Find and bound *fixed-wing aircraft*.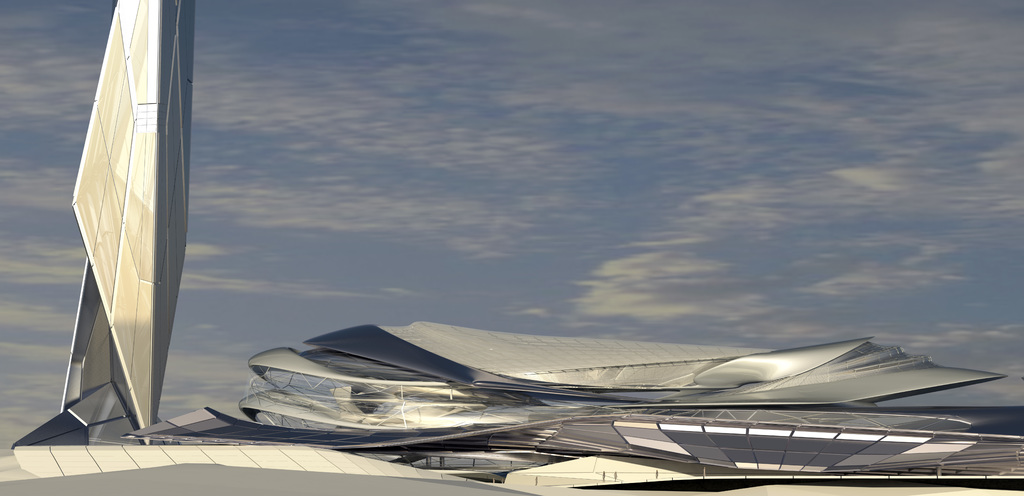
Bound: <region>6, 0, 1023, 495</region>.
